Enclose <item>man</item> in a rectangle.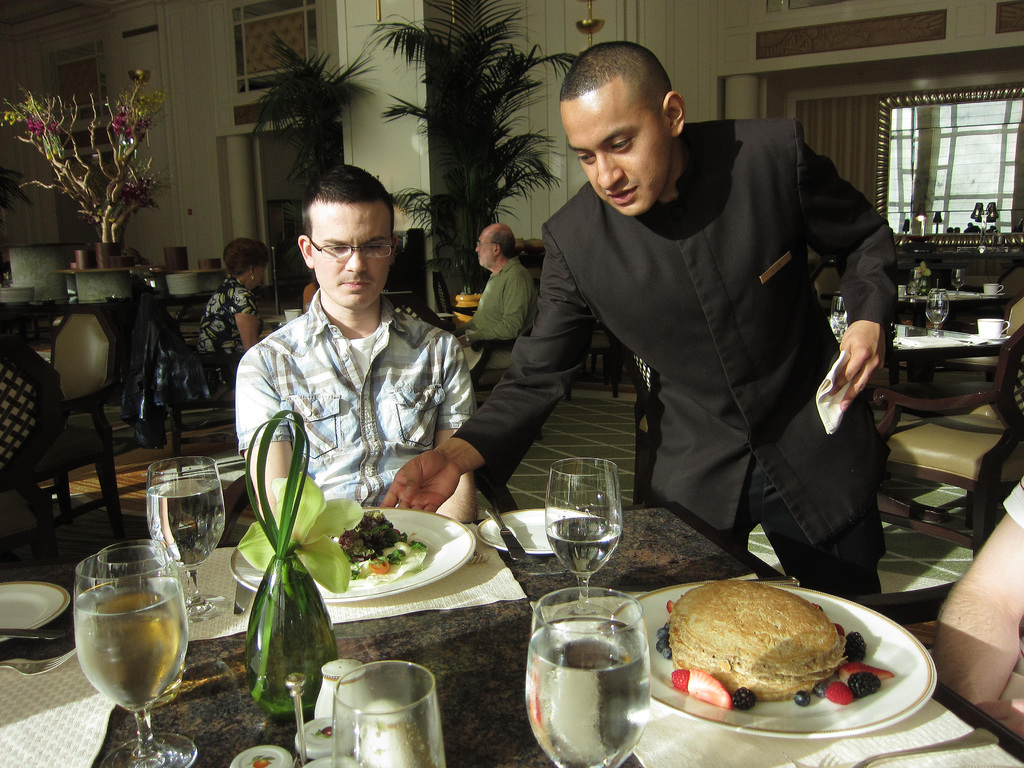
l=433, t=50, r=938, b=600.
